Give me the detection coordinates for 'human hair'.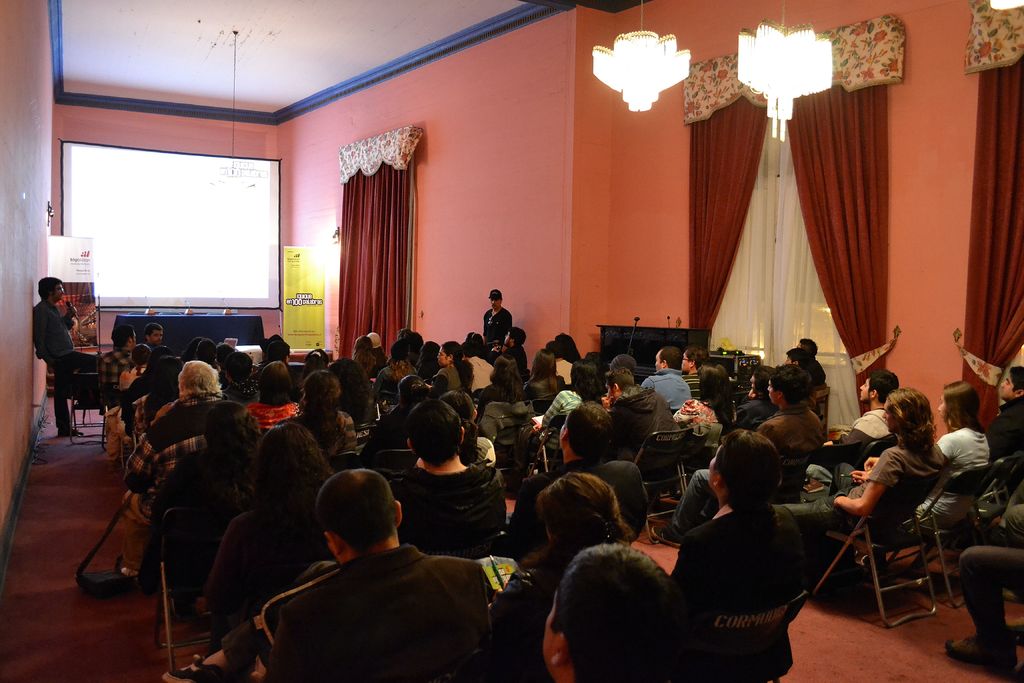
select_region(799, 335, 819, 360).
